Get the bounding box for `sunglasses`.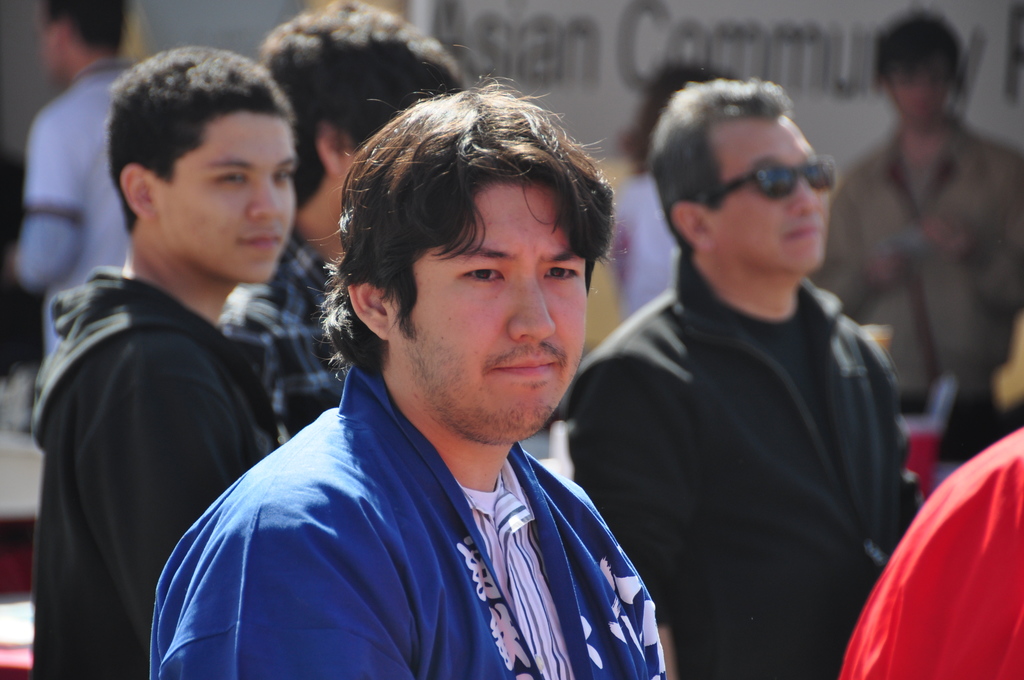
box(721, 156, 836, 202).
